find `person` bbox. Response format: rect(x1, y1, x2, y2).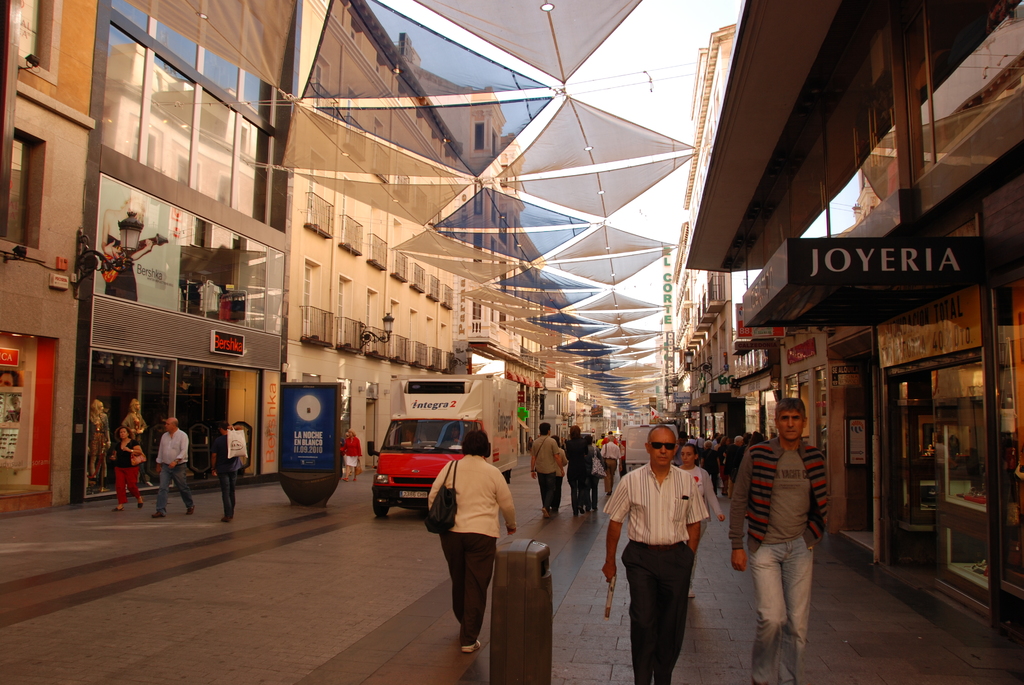
rect(341, 428, 364, 482).
